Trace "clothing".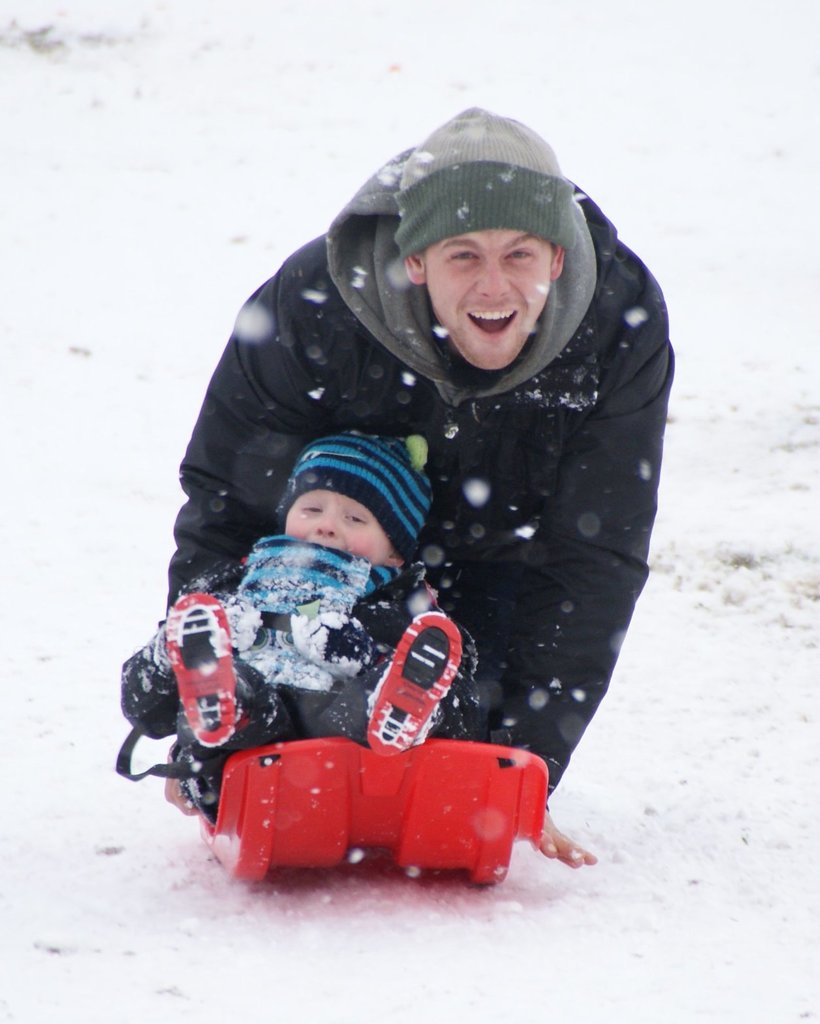
Traced to <region>133, 517, 481, 732</region>.
